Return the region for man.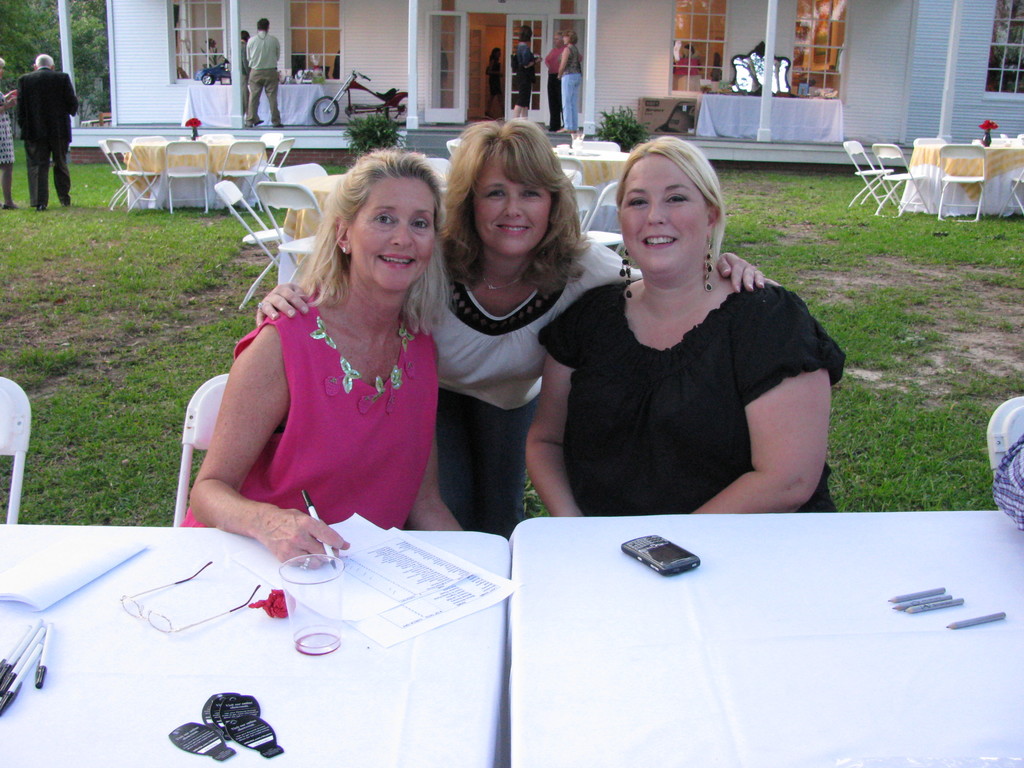
543 29 572 127.
